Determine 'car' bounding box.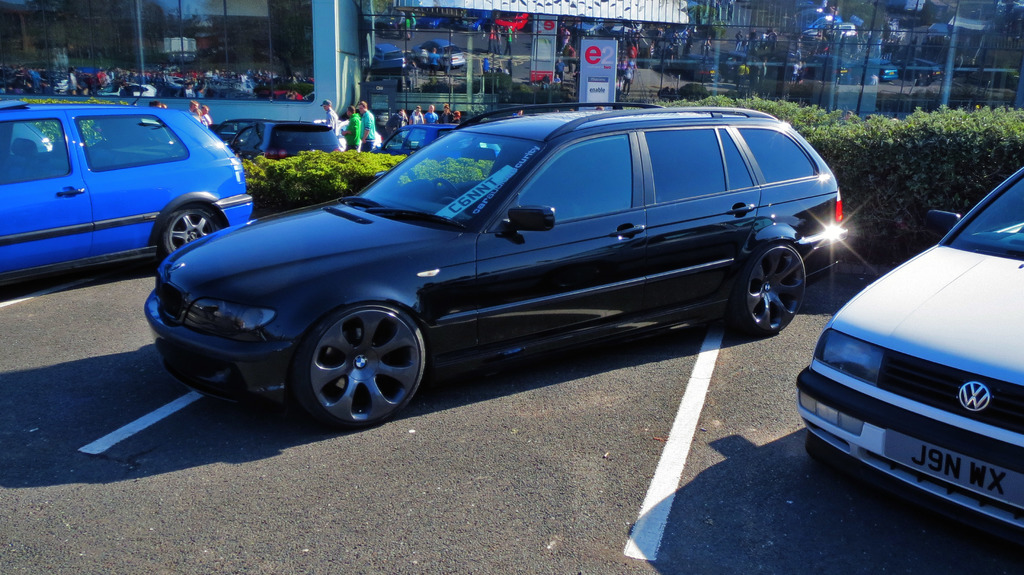
Determined: l=808, t=150, r=1022, b=507.
